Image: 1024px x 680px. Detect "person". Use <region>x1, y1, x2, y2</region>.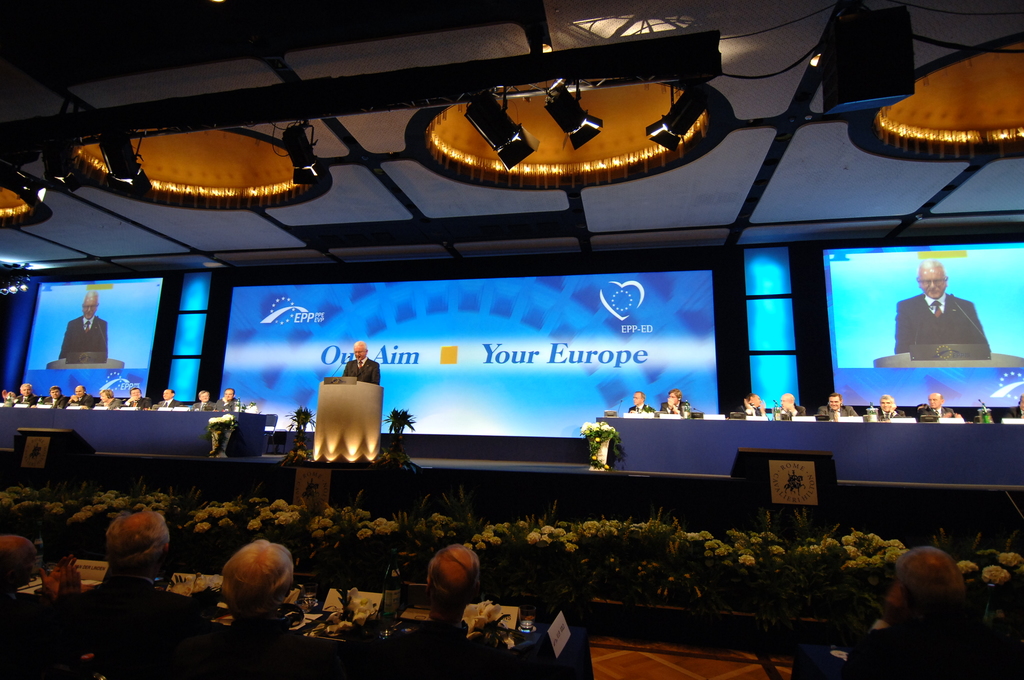
<region>781, 394, 805, 421</region>.
